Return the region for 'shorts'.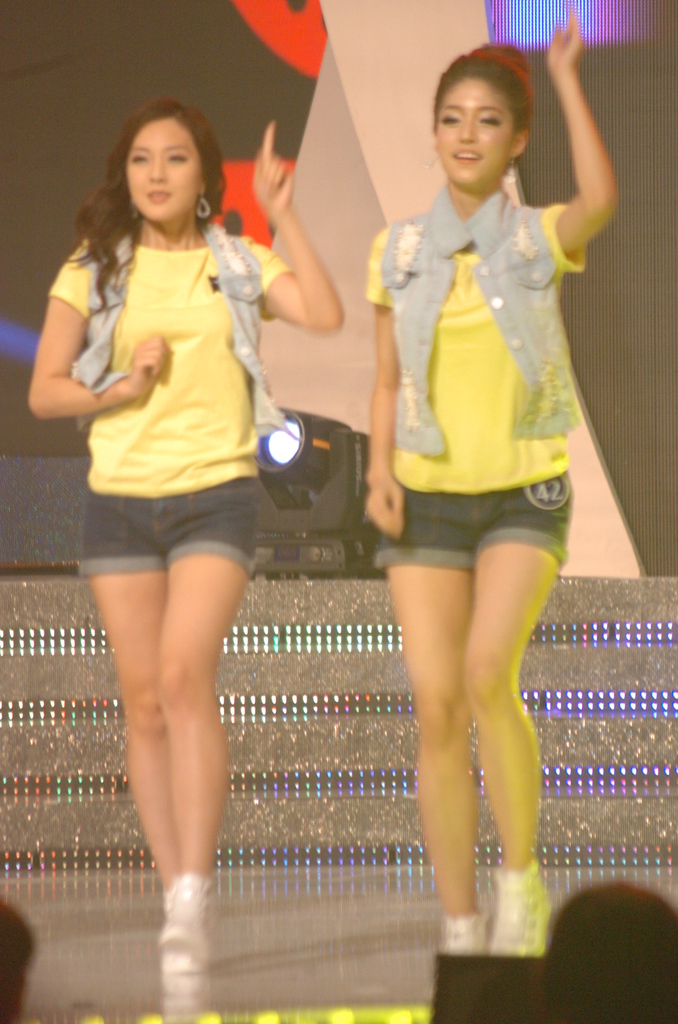
(375,476,574,572).
